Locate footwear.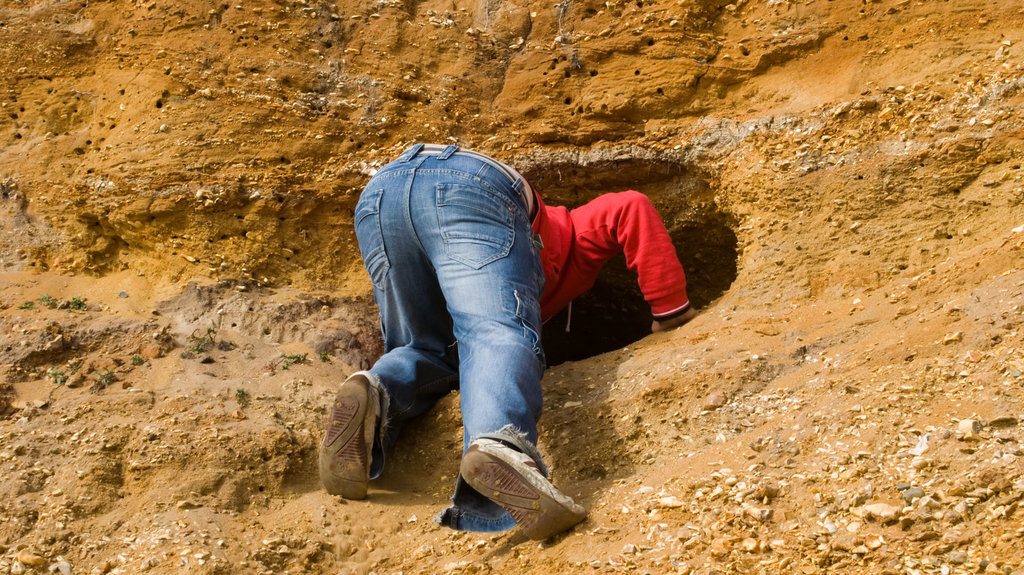
Bounding box: (x1=320, y1=366, x2=383, y2=501).
